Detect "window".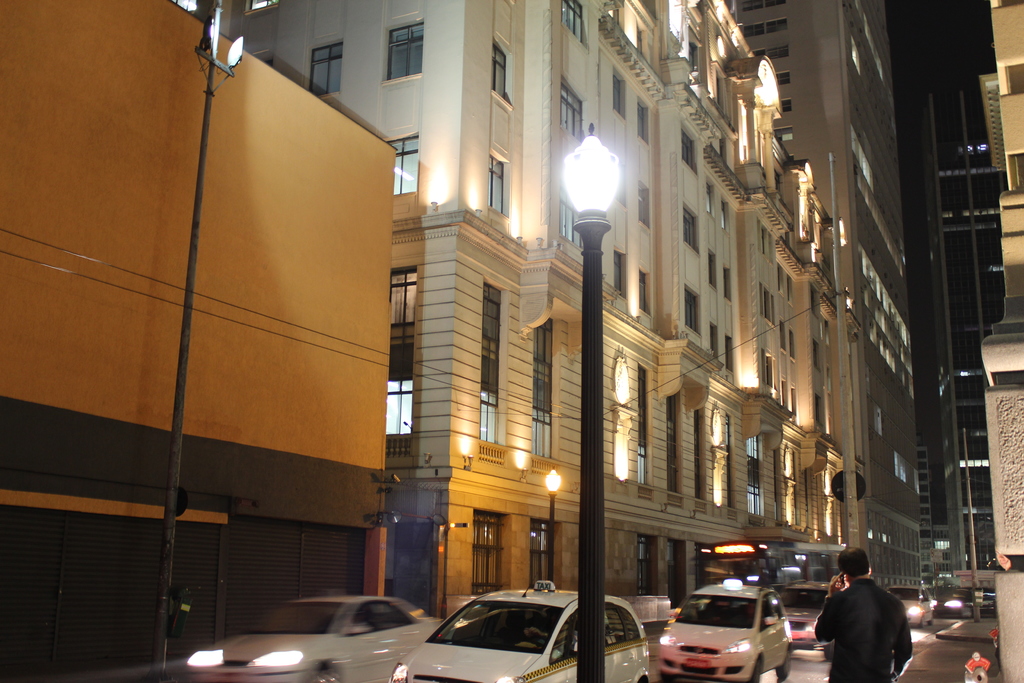
Detected at l=559, t=189, r=586, b=251.
